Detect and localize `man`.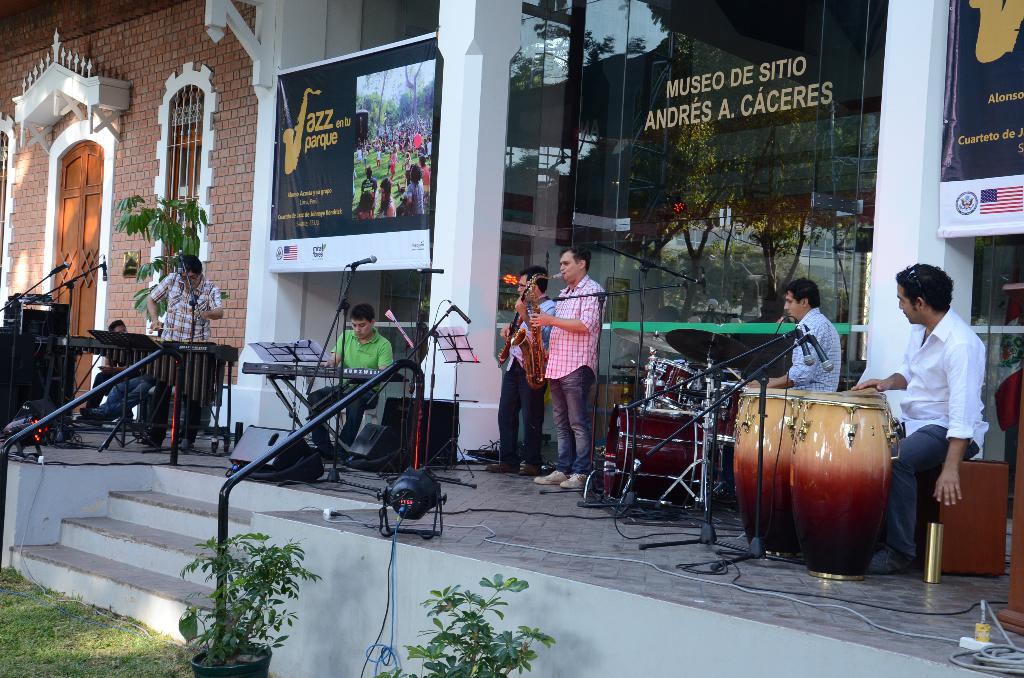
Localized at [x1=142, y1=256, x2=220, y2=460].
